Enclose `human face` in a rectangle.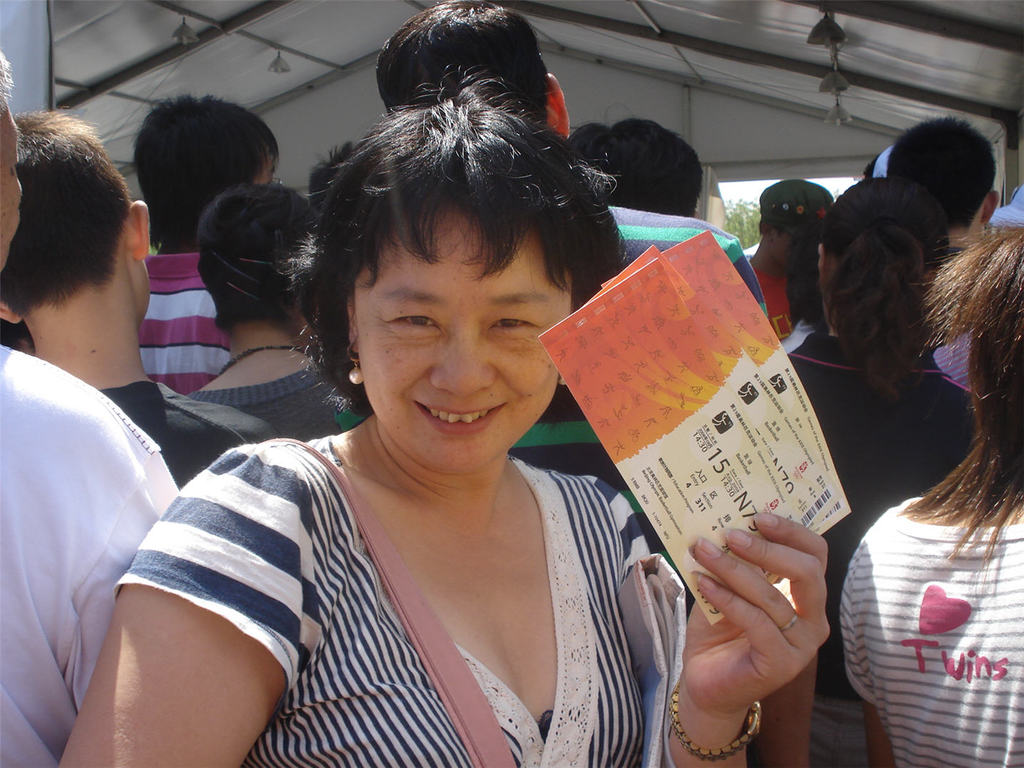
select_region(348, 200, 572, 477).
